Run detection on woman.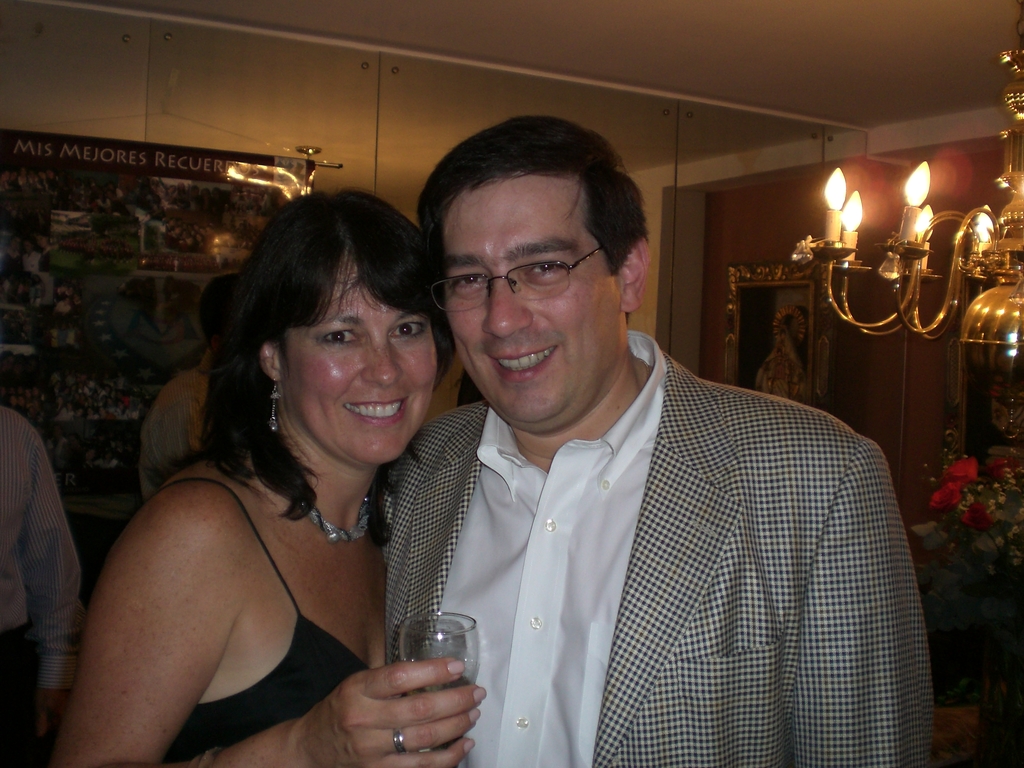
Result: bbox=[50, 180, 481, 767].
